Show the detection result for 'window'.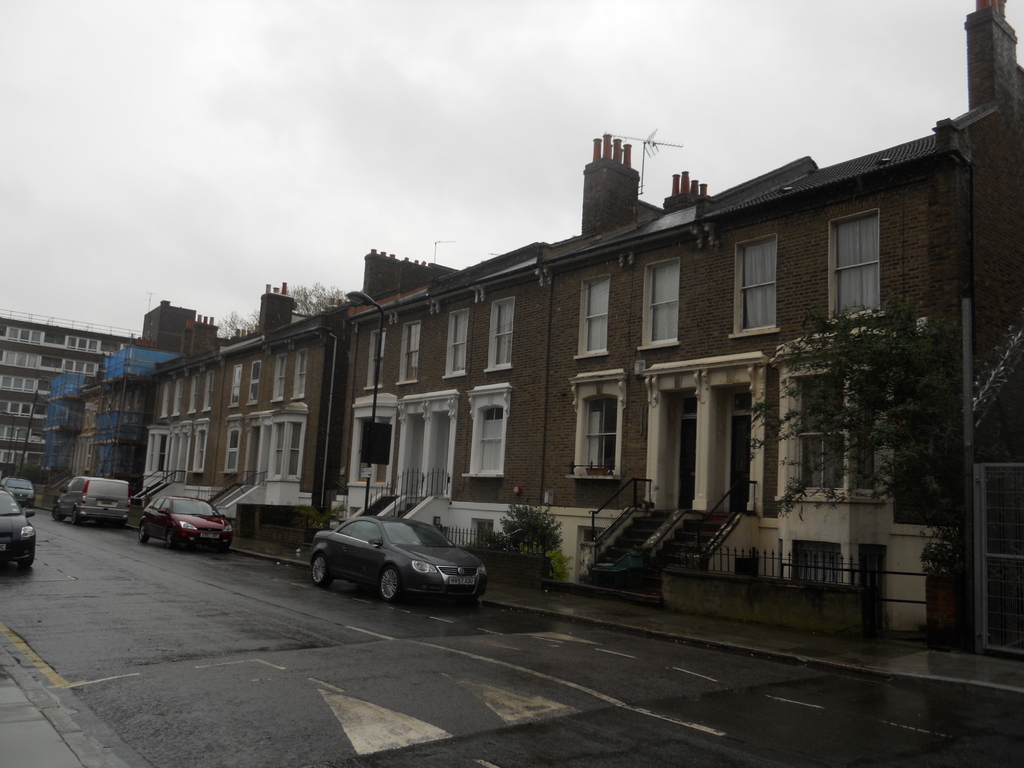
box(227, 364, 242, 408).
